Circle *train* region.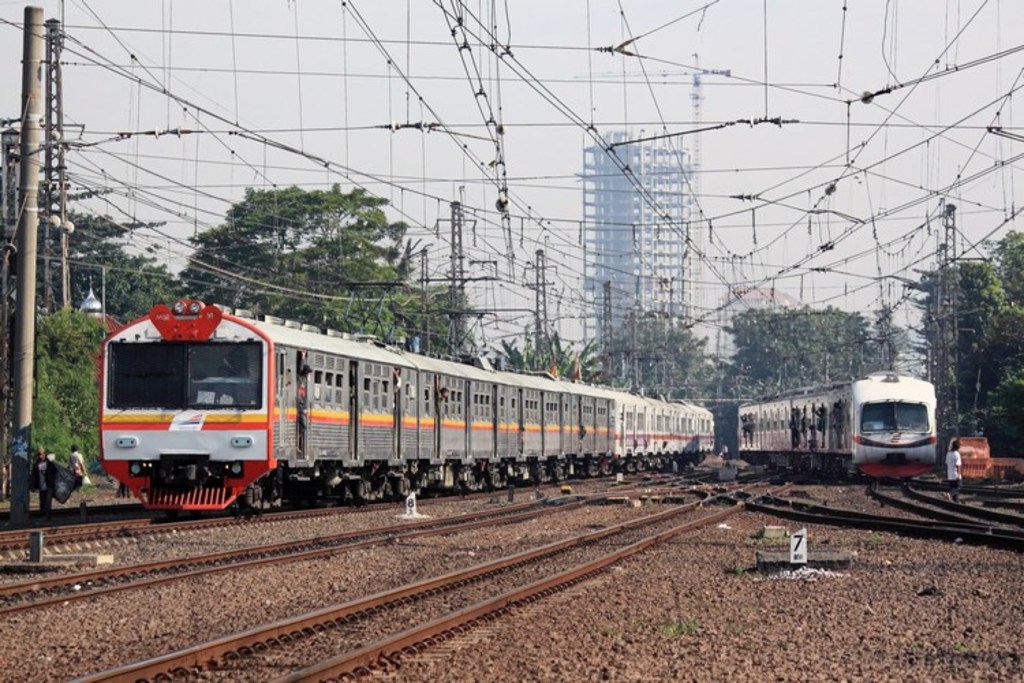
Region: pyautogui.locateOnScreen(97, 287, 718, 522).
